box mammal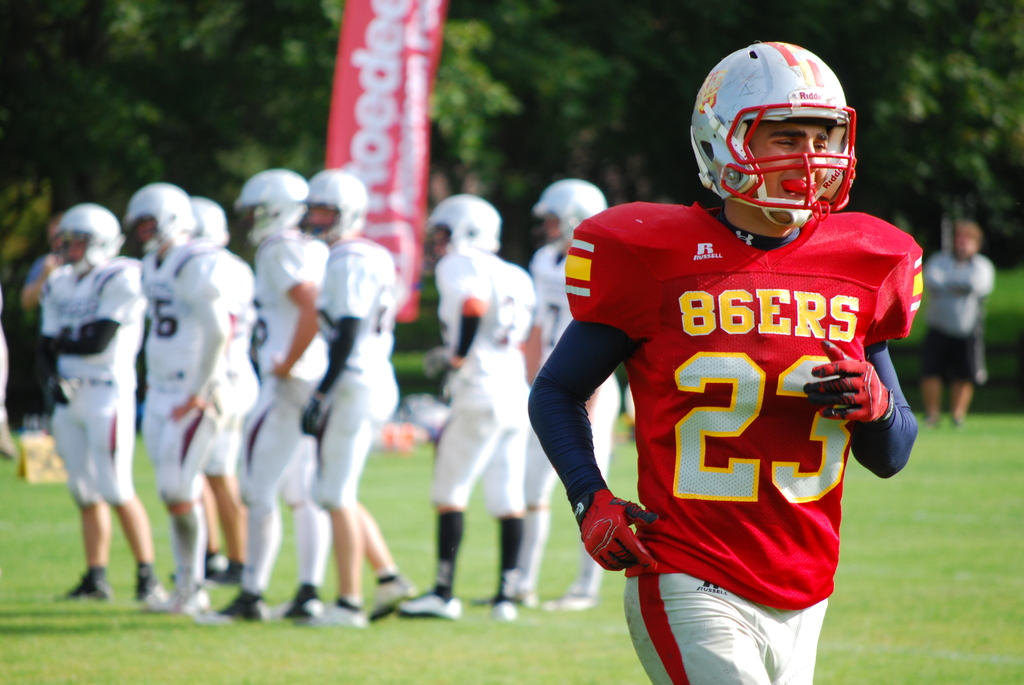
crop(922, 219, 991, 424)
